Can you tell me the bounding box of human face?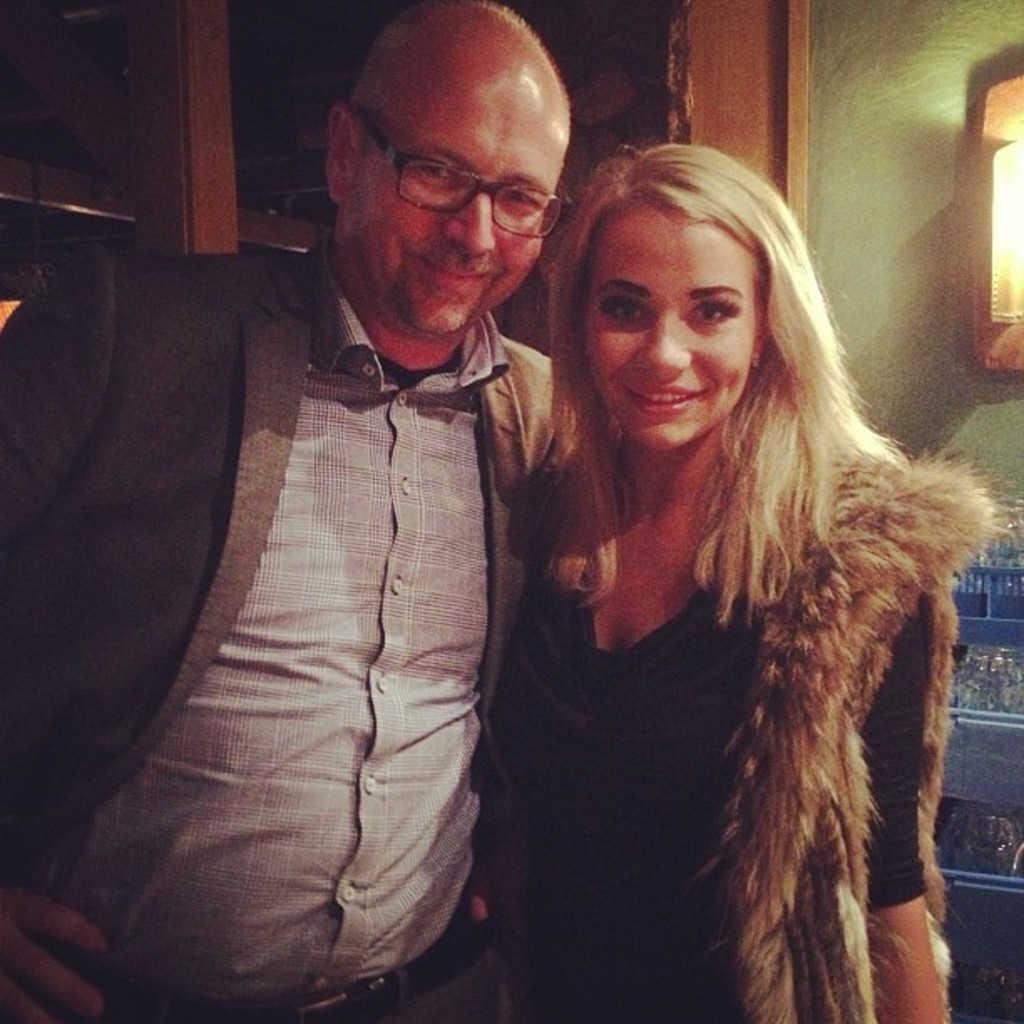
rect(316, 87, 566, 340).
